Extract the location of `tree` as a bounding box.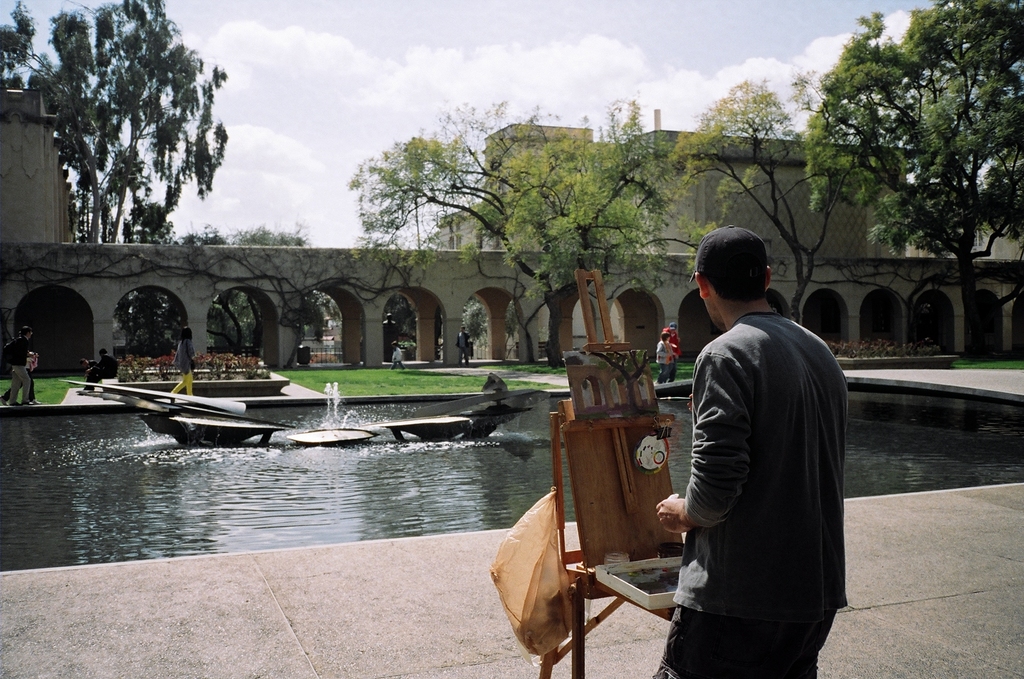
[0,0,230,358].
